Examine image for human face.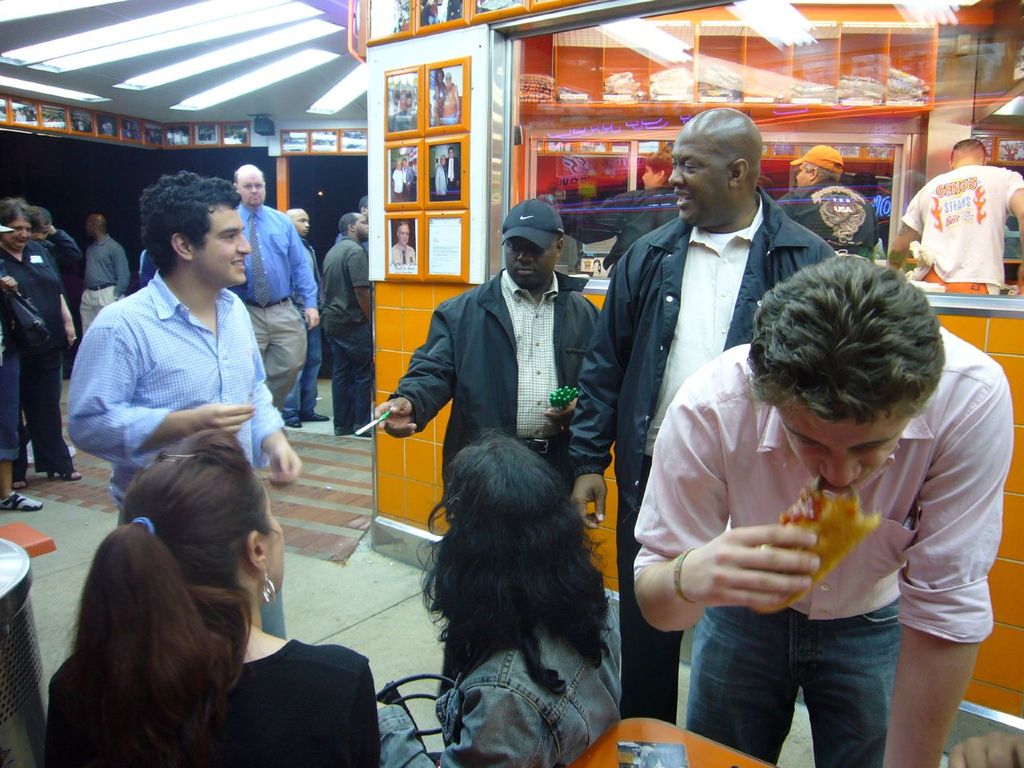
Examination result: l=501, t=232, r=554, b=286.
